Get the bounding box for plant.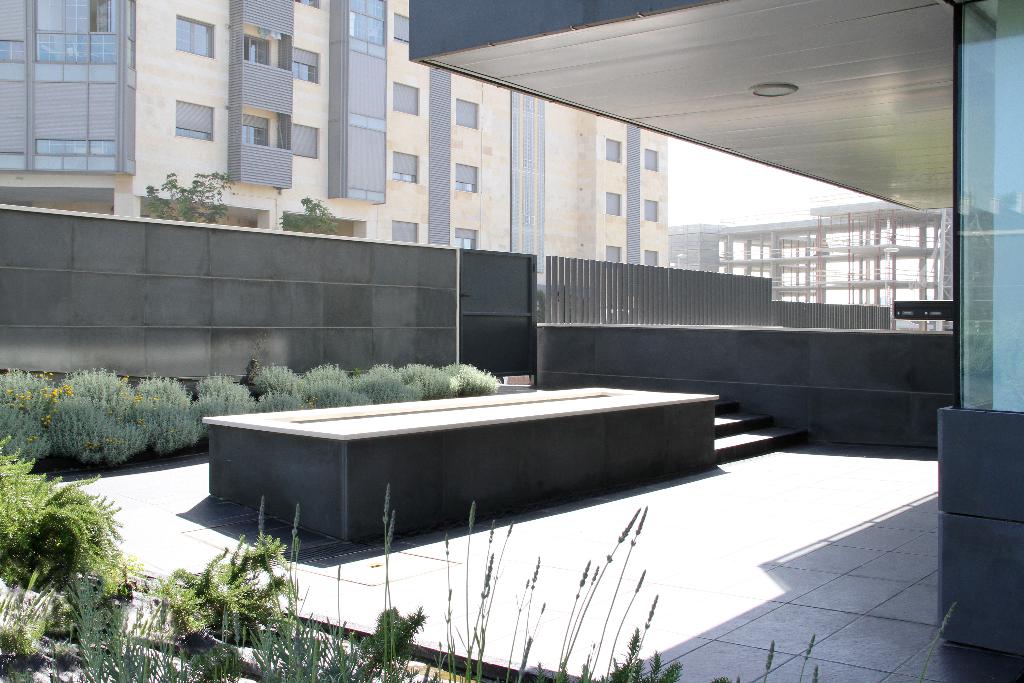
{"x1": 194, "y1": 367, "x2": 262, "y2": 424}.
